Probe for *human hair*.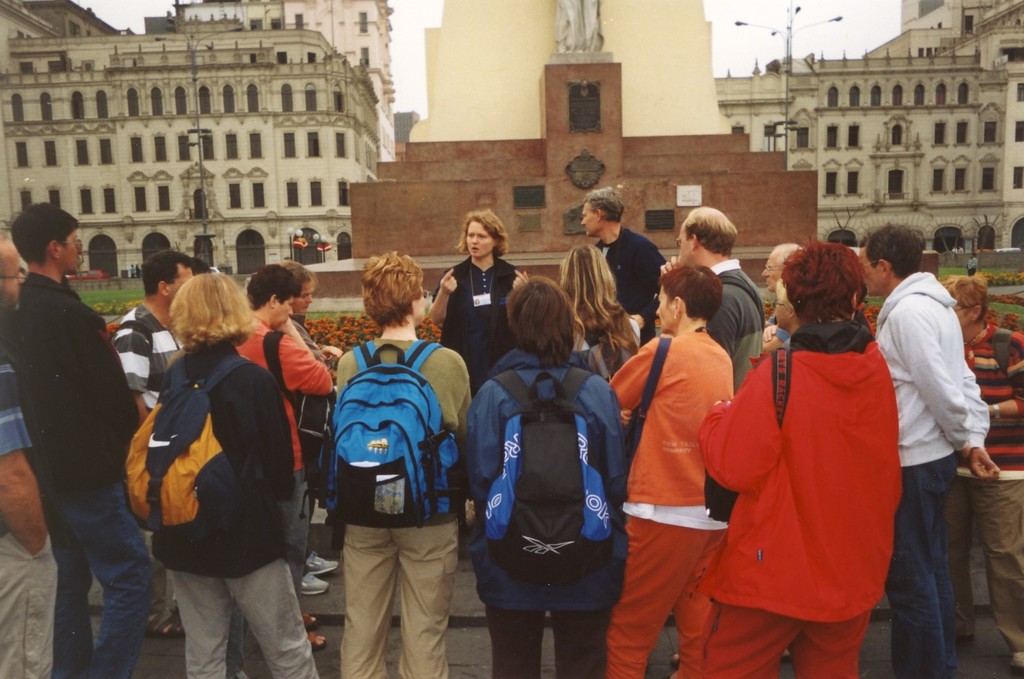
Probe result: x1=280 y1=260 x2=316 y2=289.
